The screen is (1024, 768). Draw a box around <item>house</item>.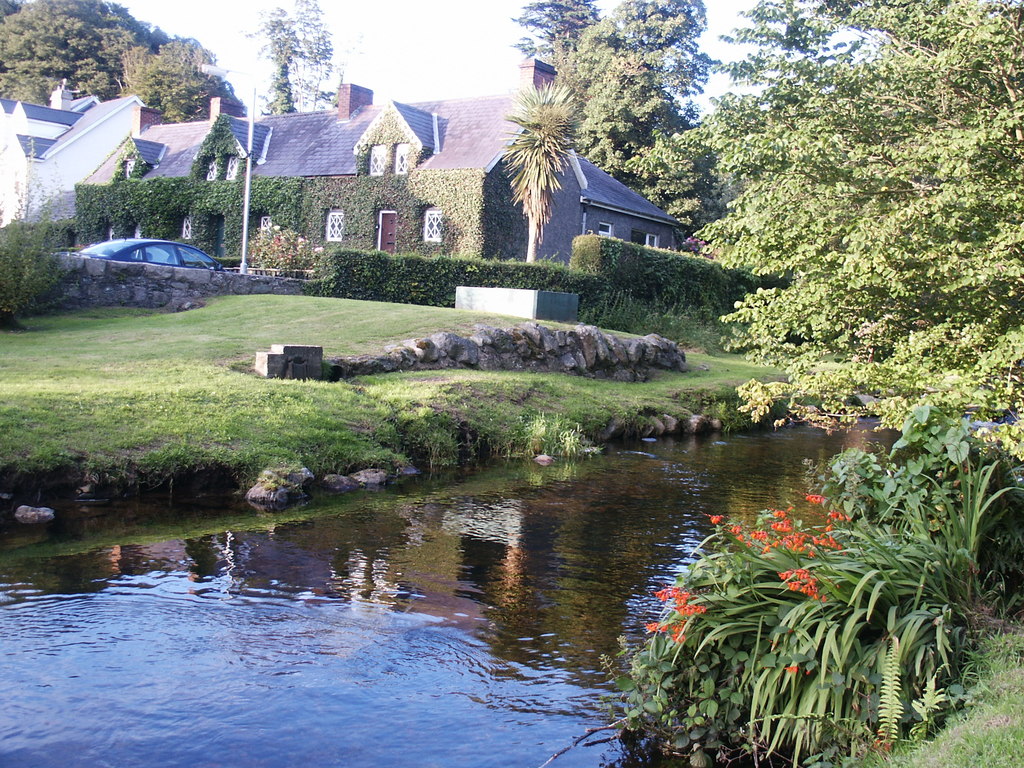
box=[196, 77, 700, 289].
